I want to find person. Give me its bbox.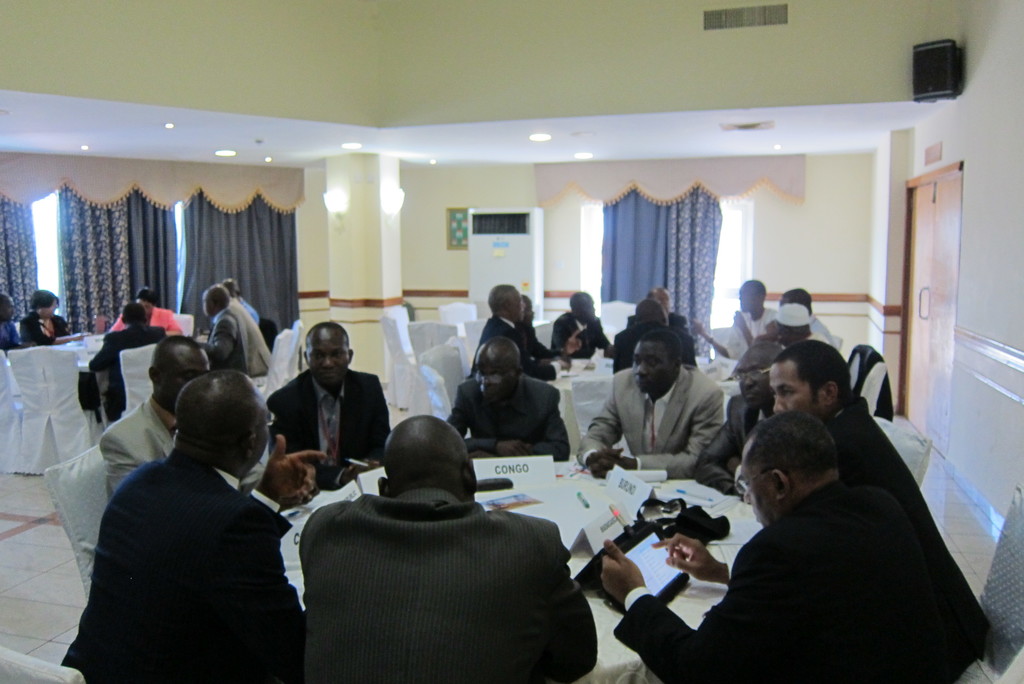
detection(586, 413, 980, 683).
